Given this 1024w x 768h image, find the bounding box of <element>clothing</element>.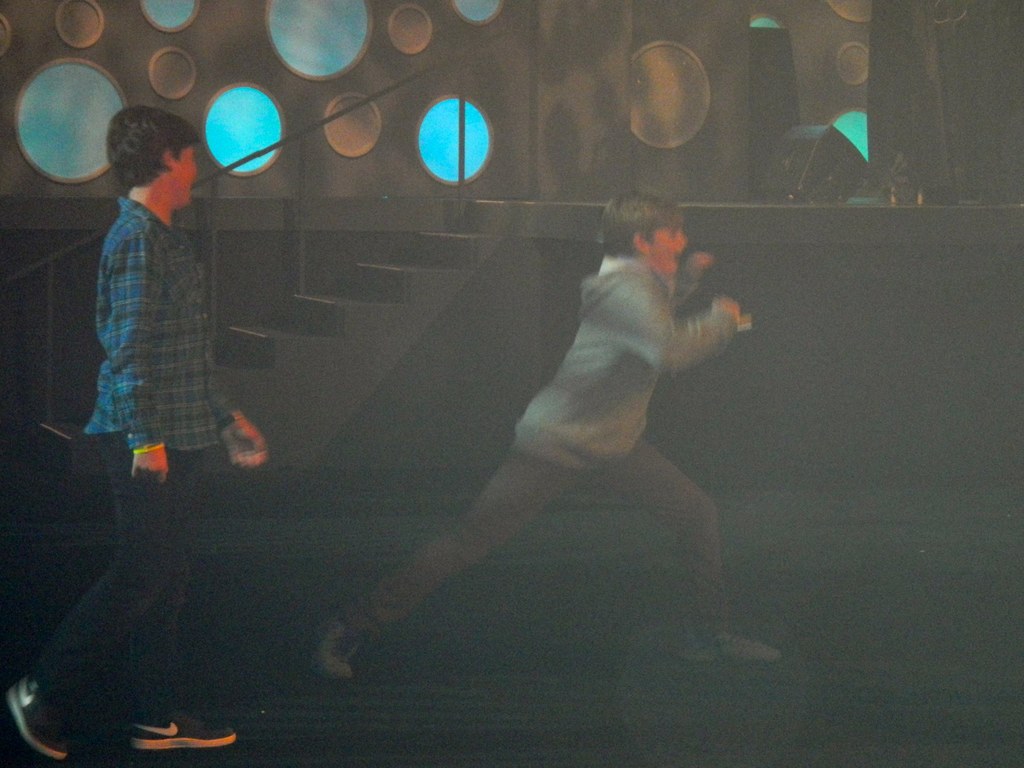
box(31, 196, 234, 721).
